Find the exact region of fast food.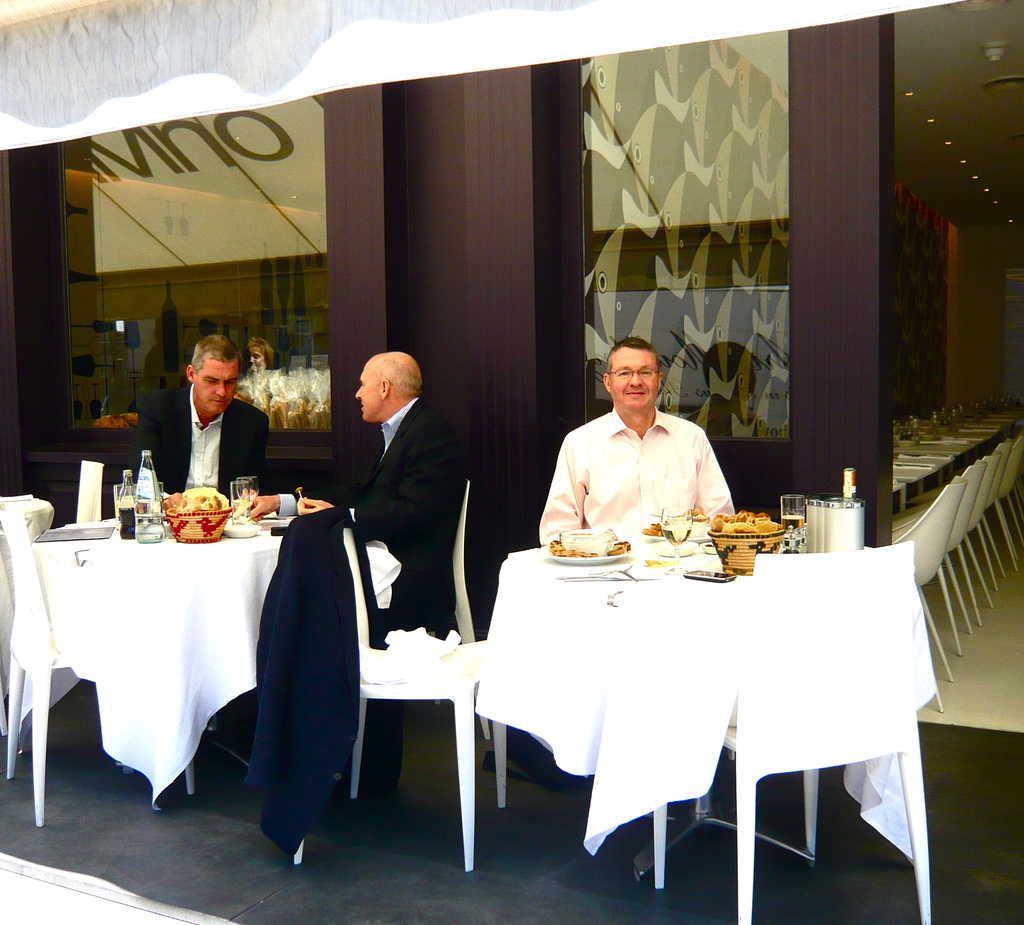
Exact region: [left=709, top=512, right=776, bottom=534].
